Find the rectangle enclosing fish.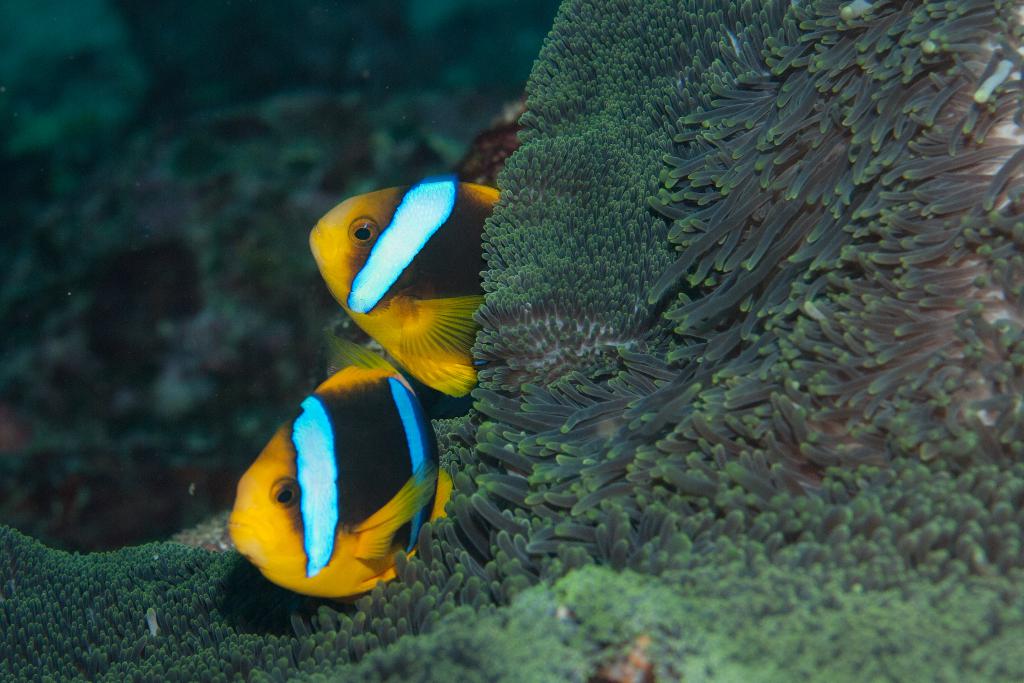
left=308, top=173, right=505, bottom=393.
